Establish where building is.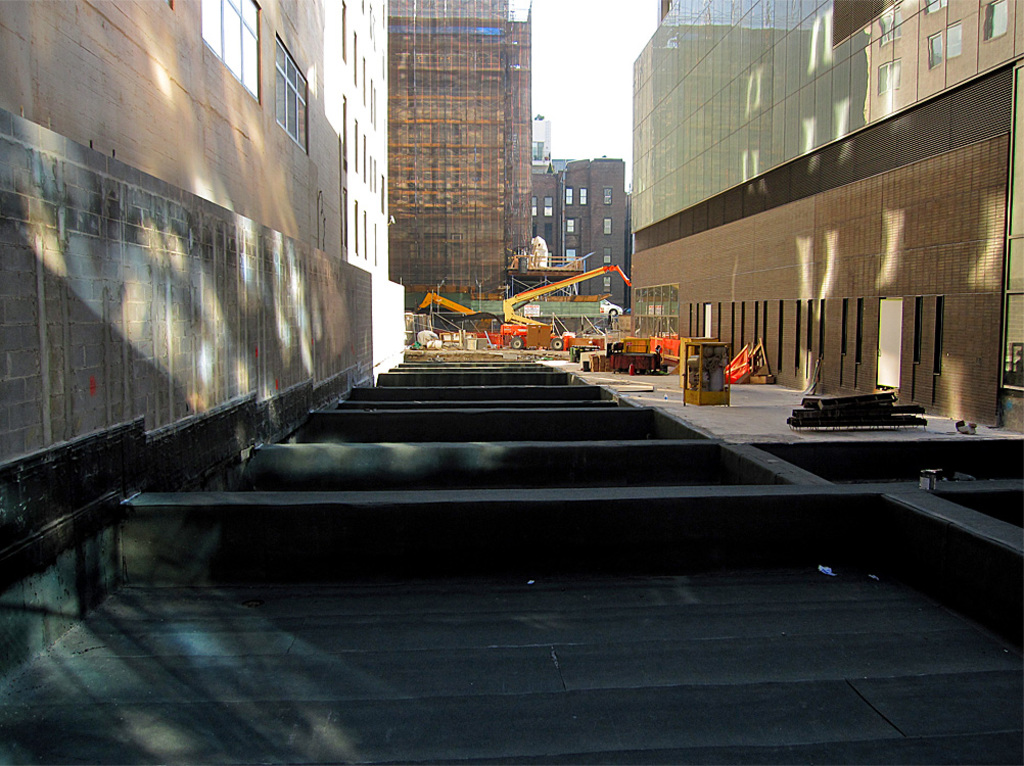
Established at rect(526, 162, 631, 306).
